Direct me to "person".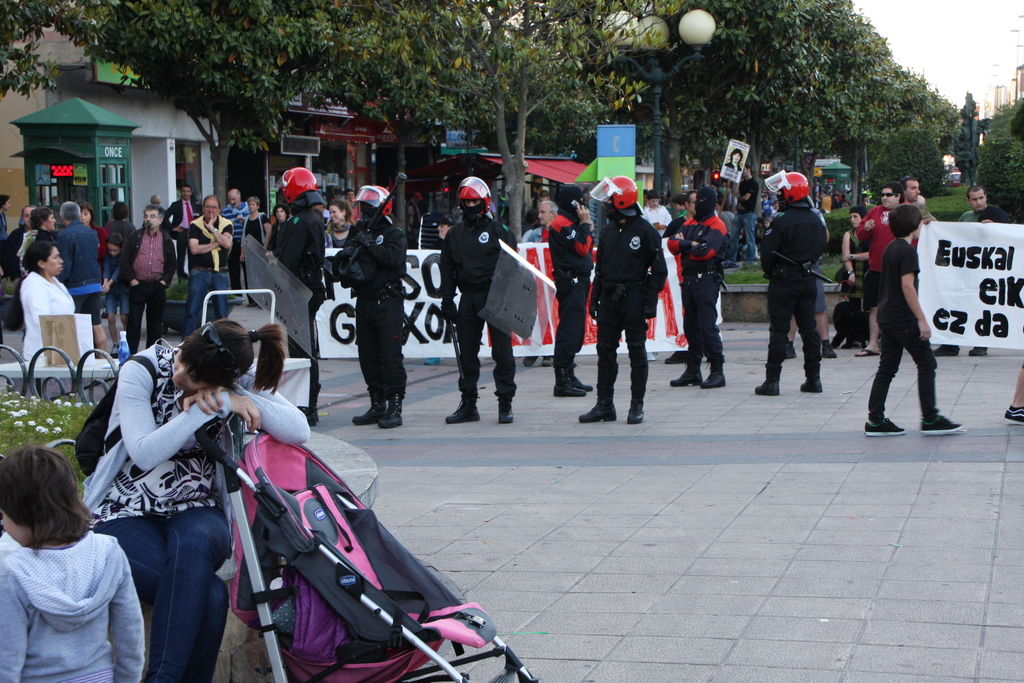
Direction: box(344, 198, 406, 434).
